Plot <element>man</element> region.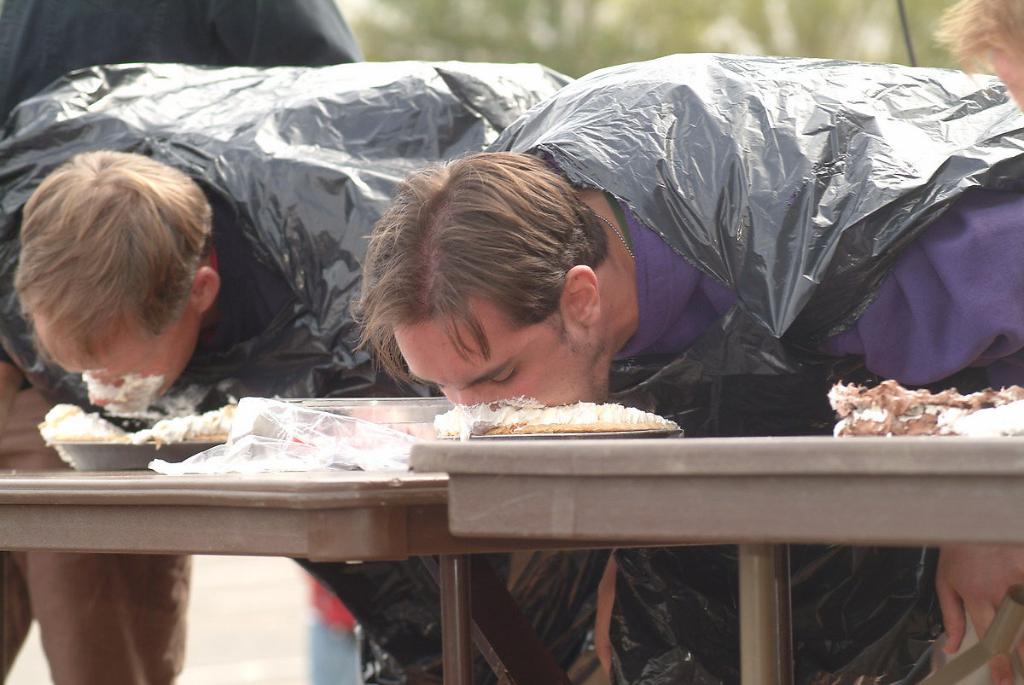
Plotted at 0:0:364:684.
